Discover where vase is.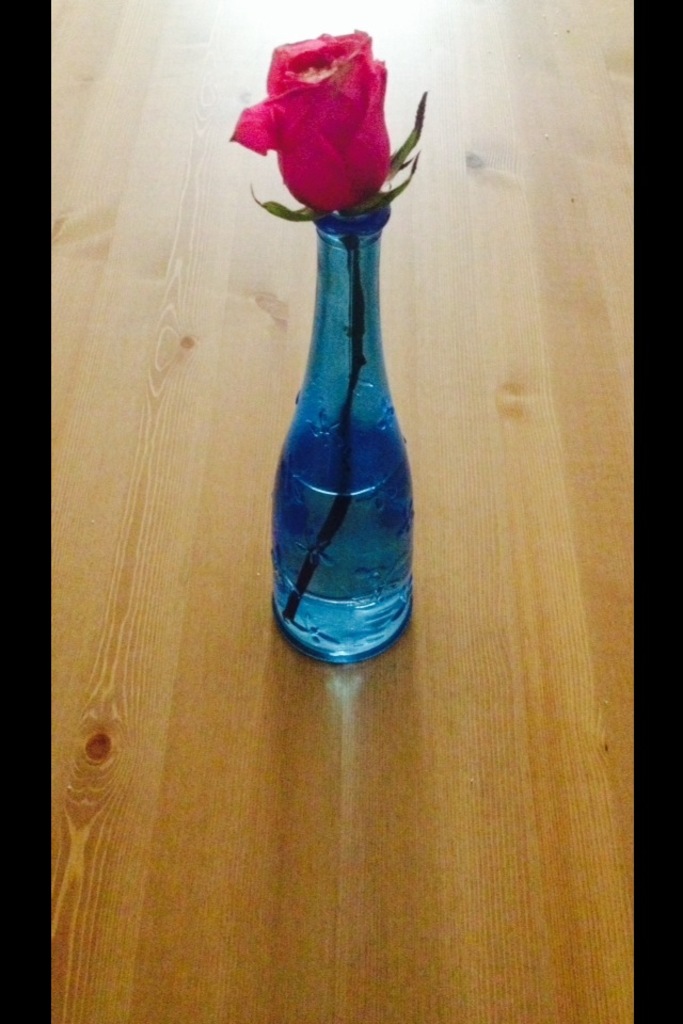
Discovered at bbox=[270, 201, 417, 668].
